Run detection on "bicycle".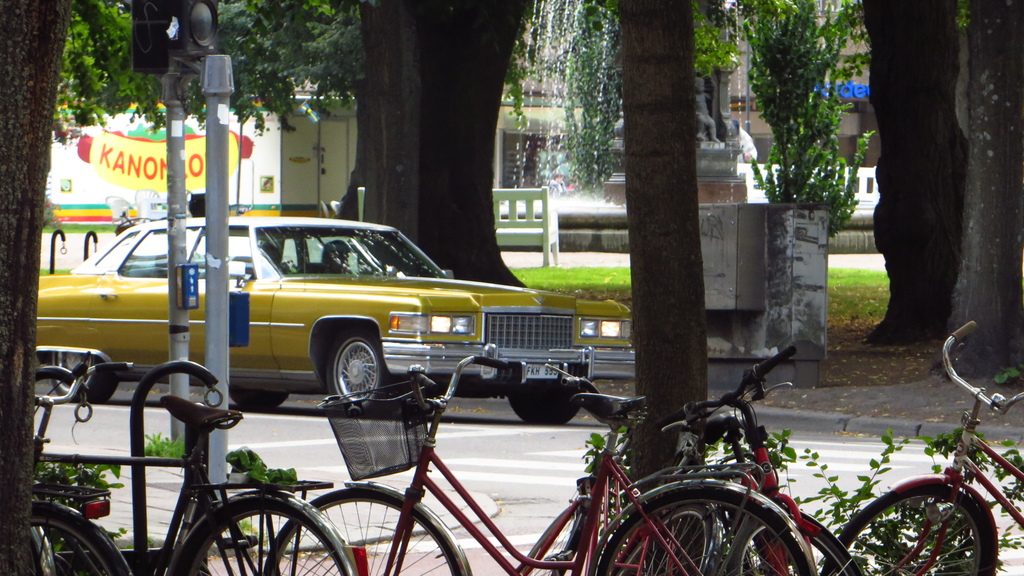
Result: BBox(25, 351, 354, 575).
